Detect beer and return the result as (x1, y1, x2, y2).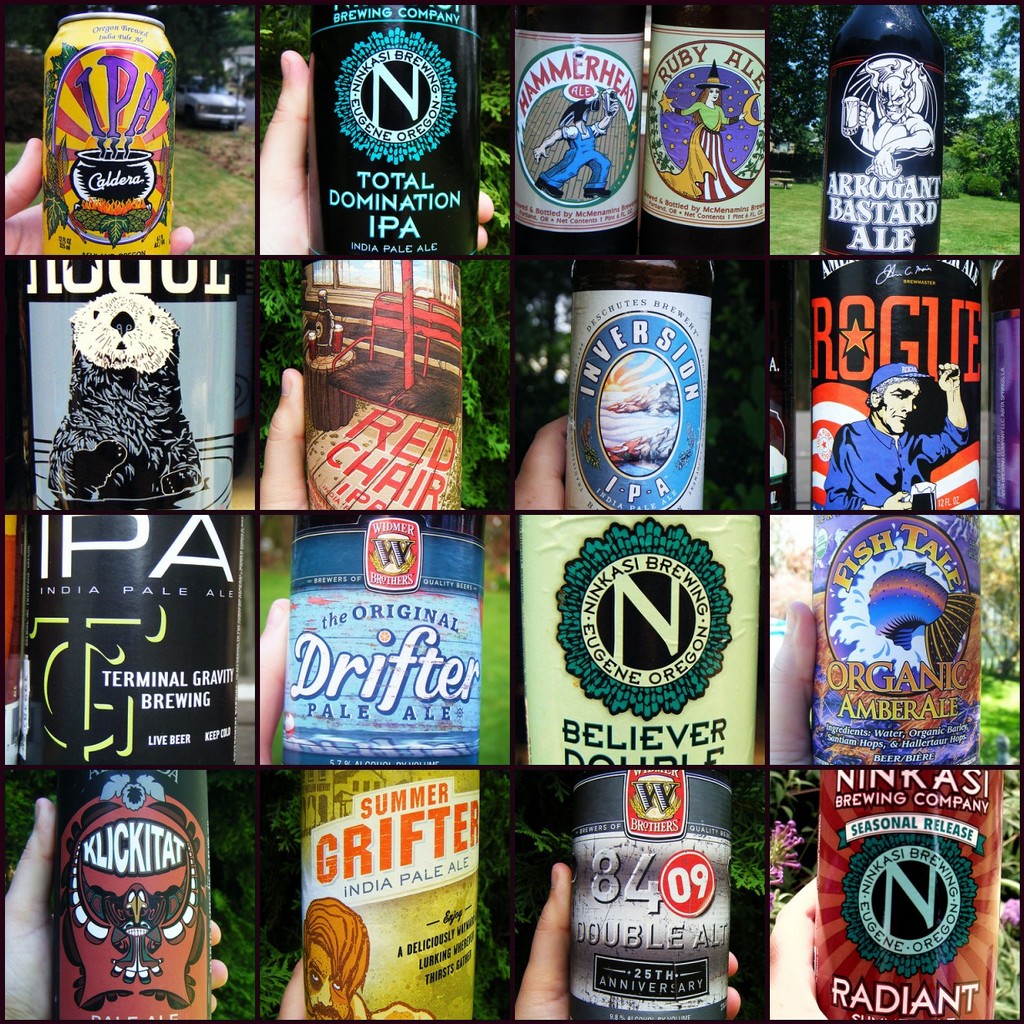
(23, 1, 186, 265).
